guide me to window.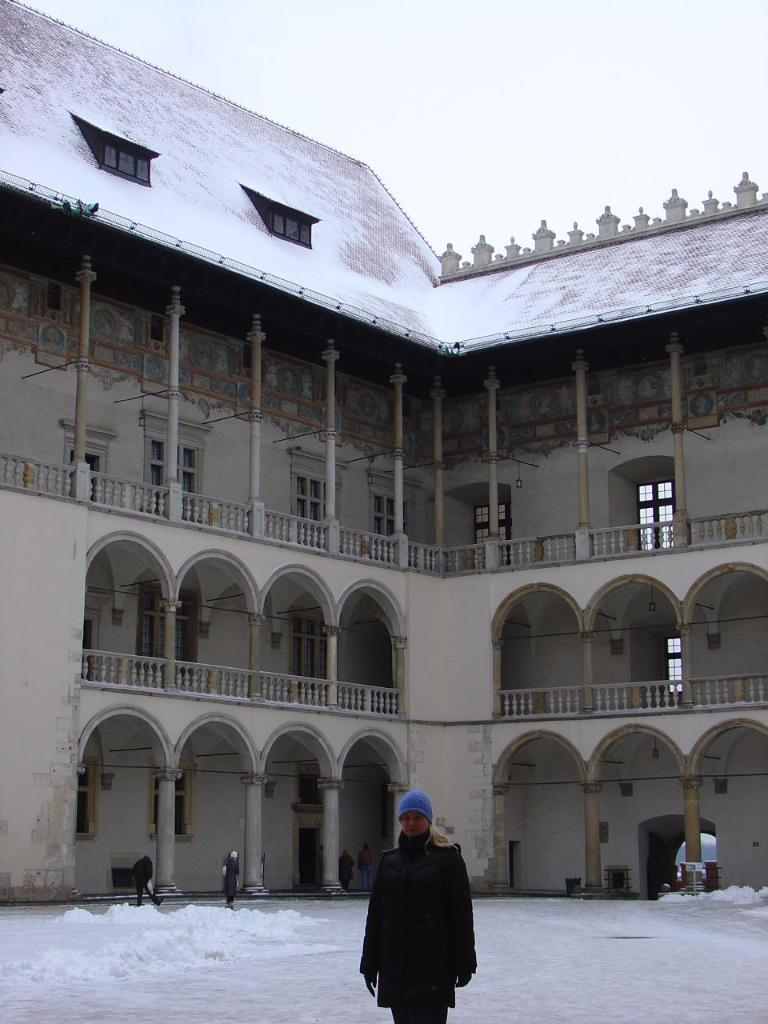
Guidance: BBox(59, 423, 115, 508).
